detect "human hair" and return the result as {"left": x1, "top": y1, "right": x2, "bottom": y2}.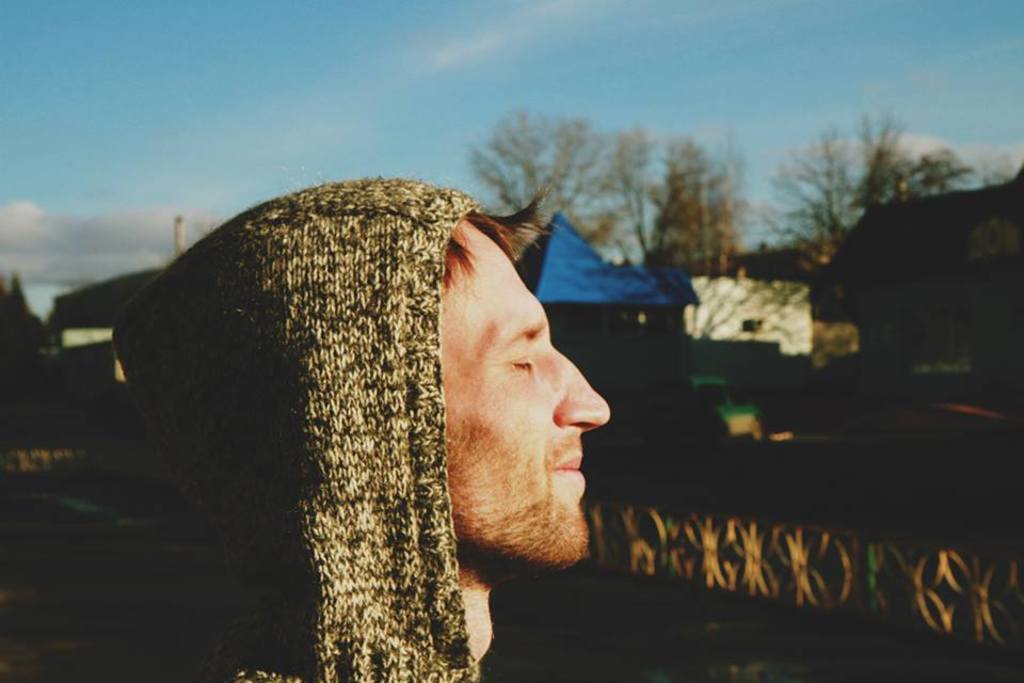
{"left": 437, "top": 180, "right": 555, "bottom": 298}.
